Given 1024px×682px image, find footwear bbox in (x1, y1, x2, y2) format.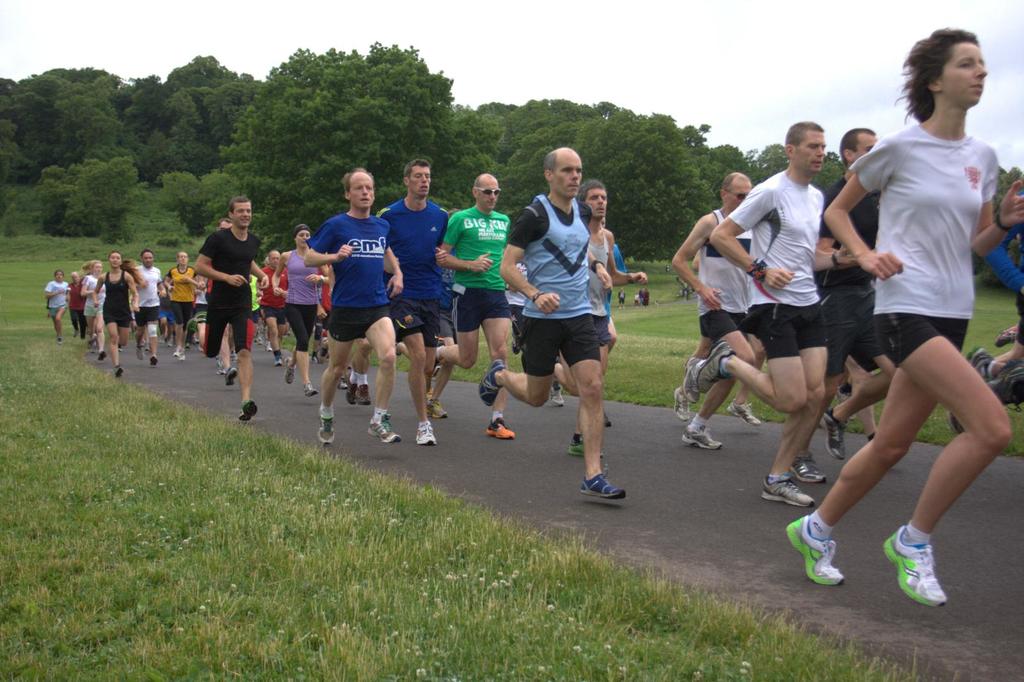
(317, 412, 332, 446).
